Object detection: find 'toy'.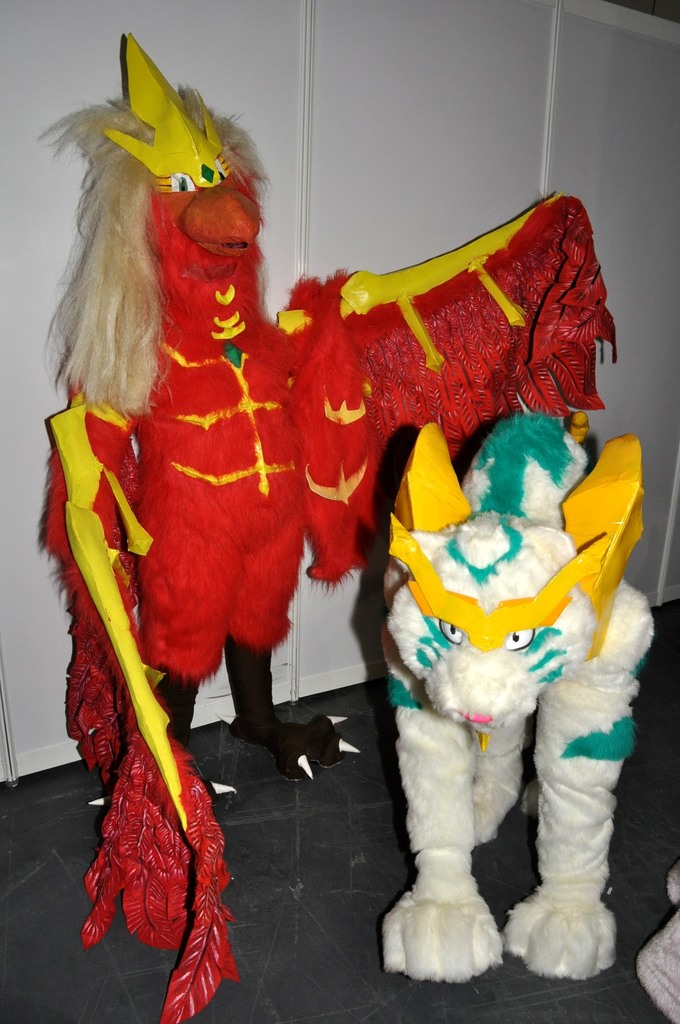
{"x1": 26, "y1": 33, "x2": 620, "y2": 1018}.
